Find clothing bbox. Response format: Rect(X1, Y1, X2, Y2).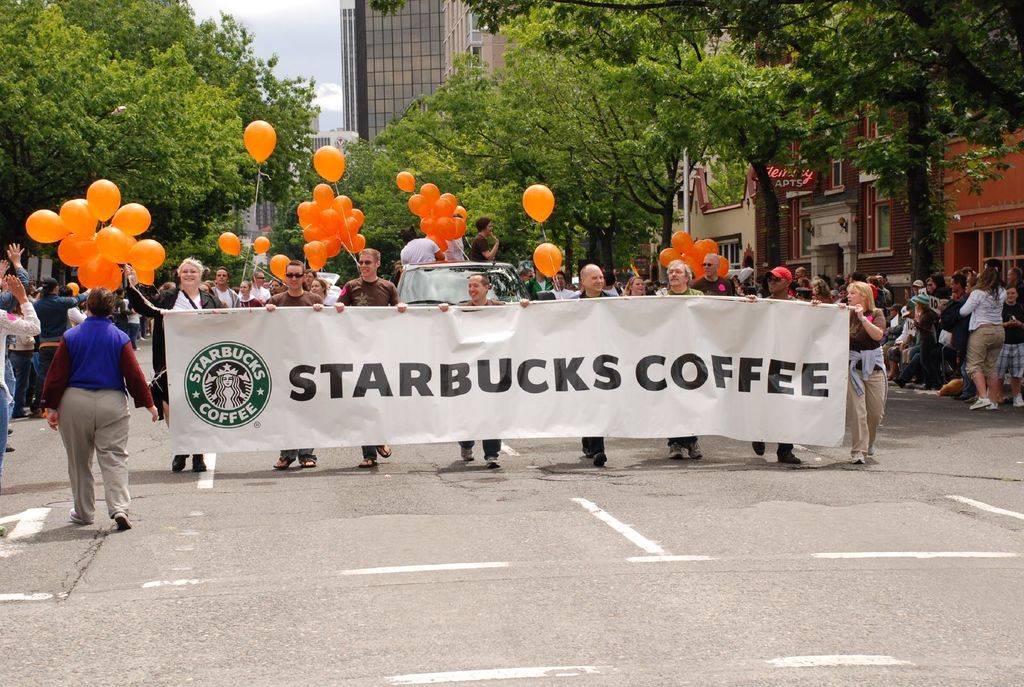
Rect(321, 293, 336, 305).
